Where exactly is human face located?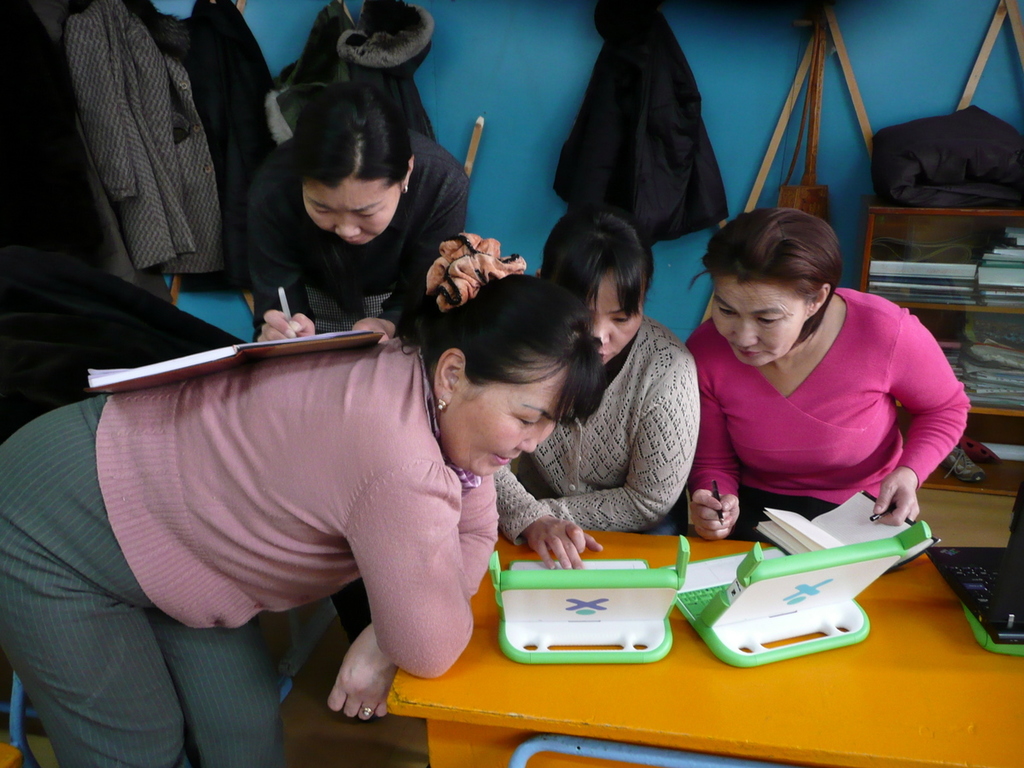
Its bounding box is bbox=(586, 262, 645, 364).
